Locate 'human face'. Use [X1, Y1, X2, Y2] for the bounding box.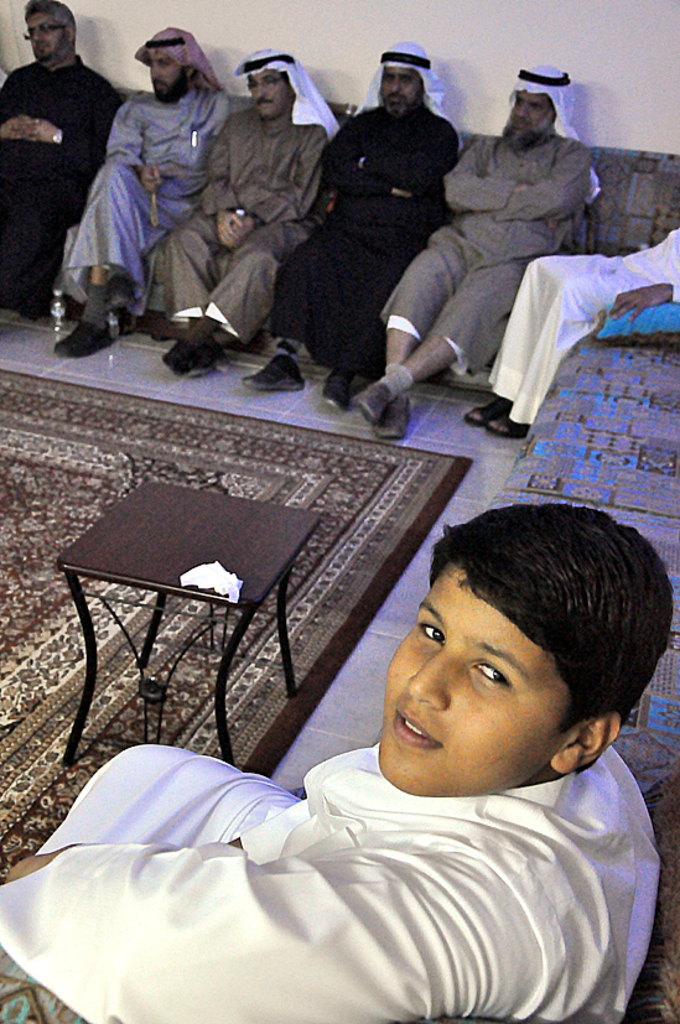
[381, 63, 425, 119].
